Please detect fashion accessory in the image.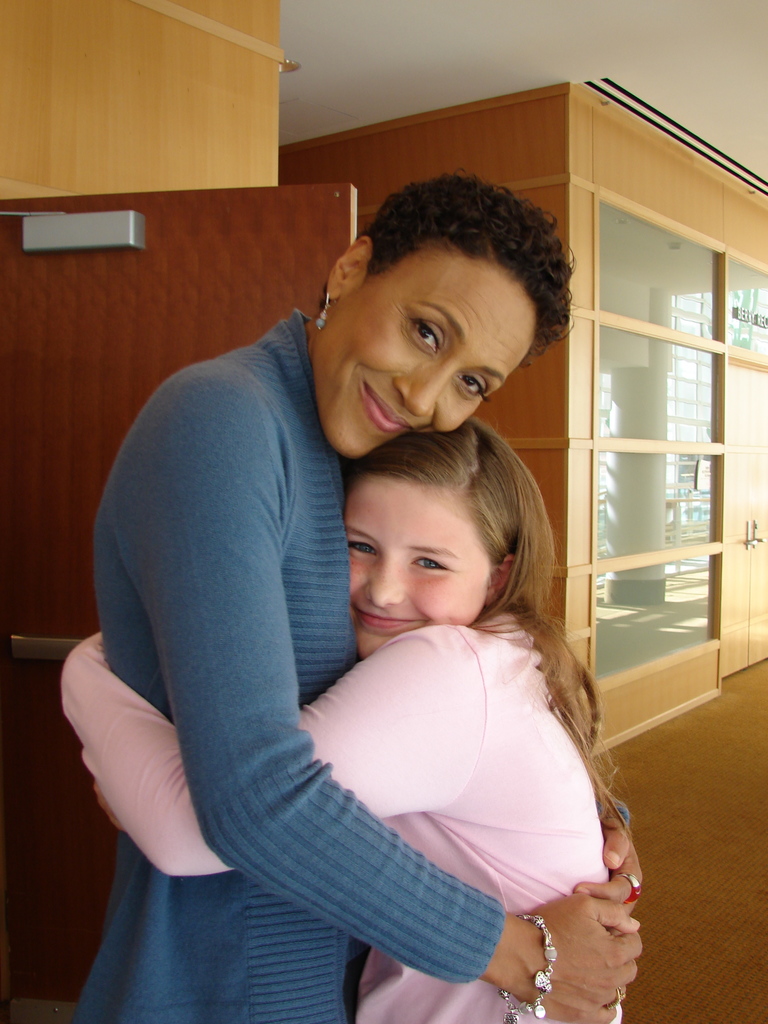
l=310, t=293, r=333, b=330.
